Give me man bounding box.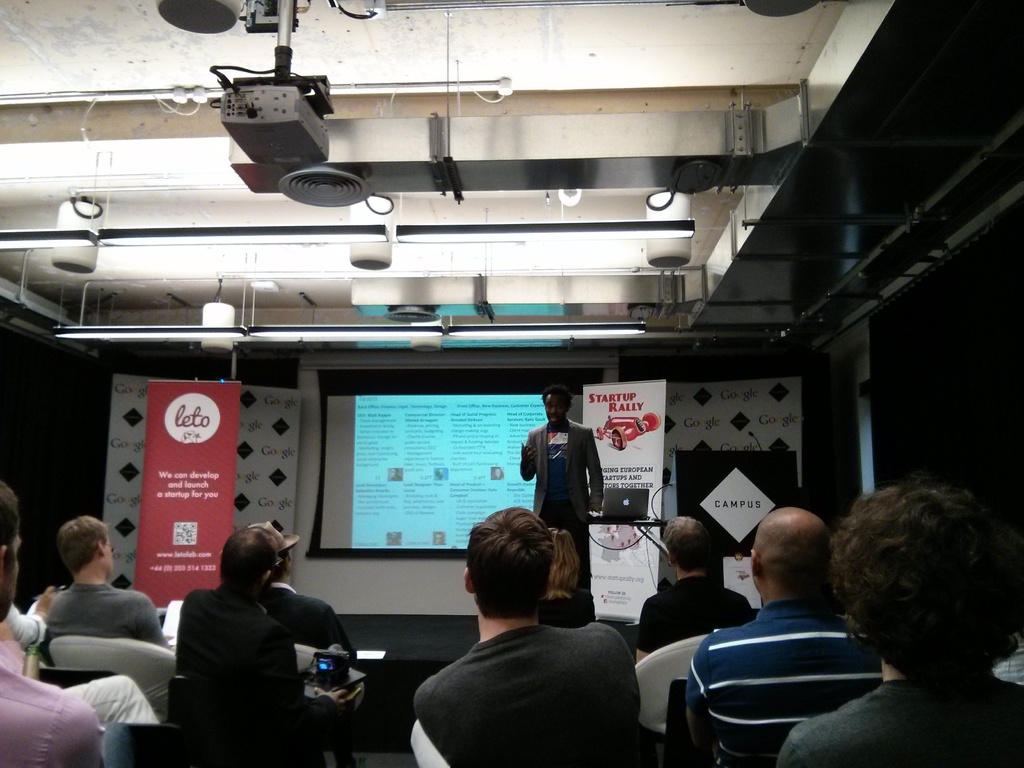
crop(385, 527, 659, 760).
